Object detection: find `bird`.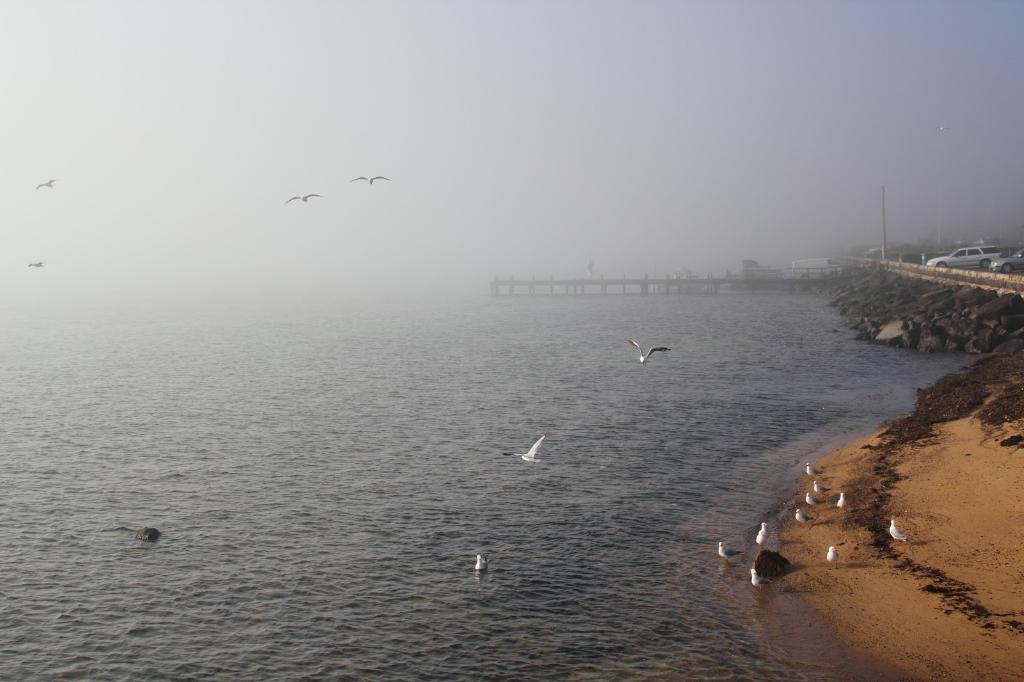
x1=824, y1=546, x2=843, y2=571.
